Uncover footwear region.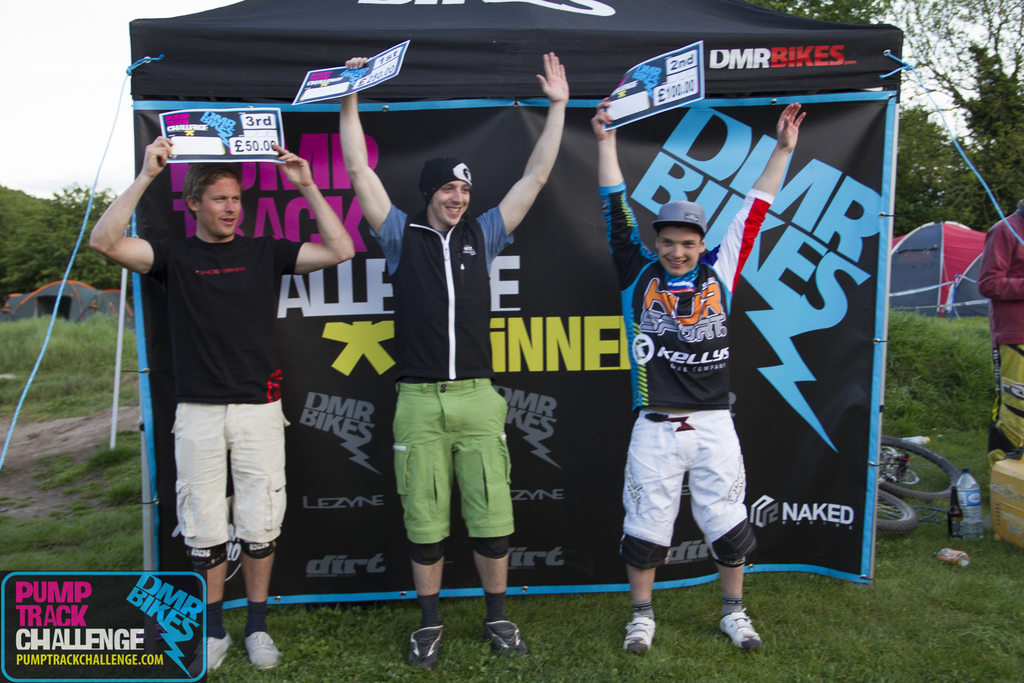
Uncovered: 207 632 231 673.
